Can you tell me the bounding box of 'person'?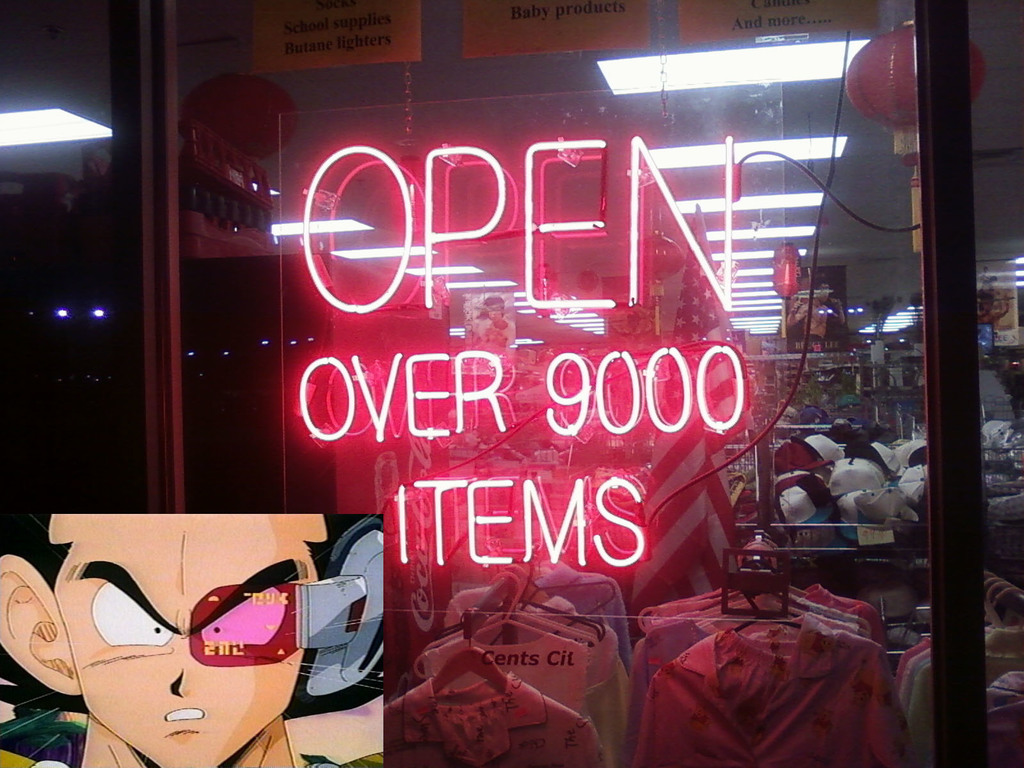
bbox(22, 481, 350, 751).
